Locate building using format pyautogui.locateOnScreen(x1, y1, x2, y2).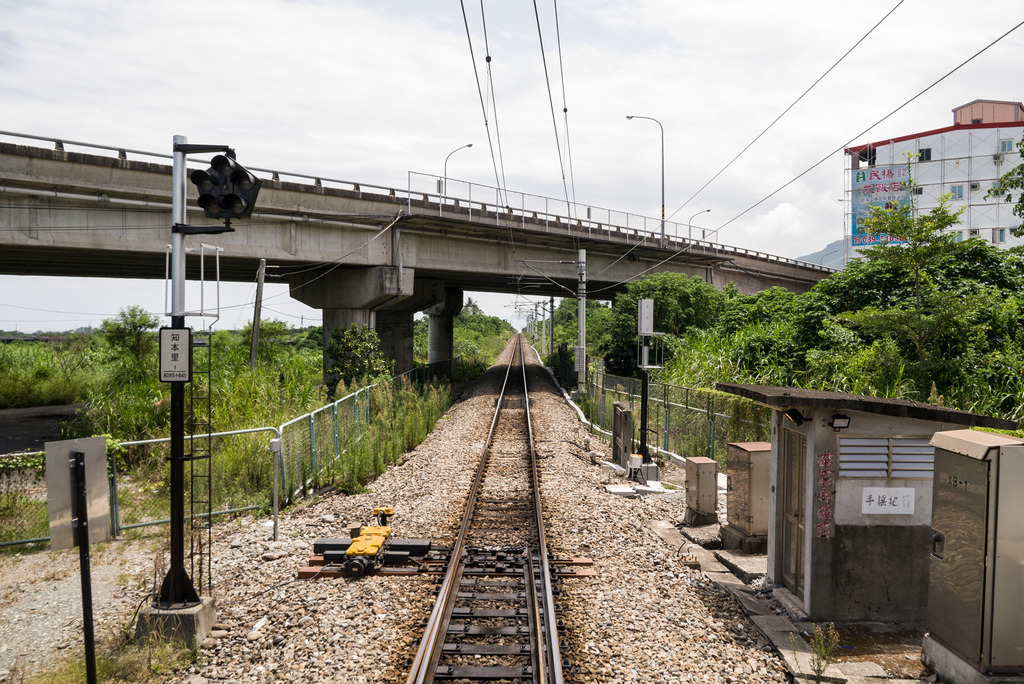
pyautogui.locateOnScreen(841, 99, 1023, 263).
